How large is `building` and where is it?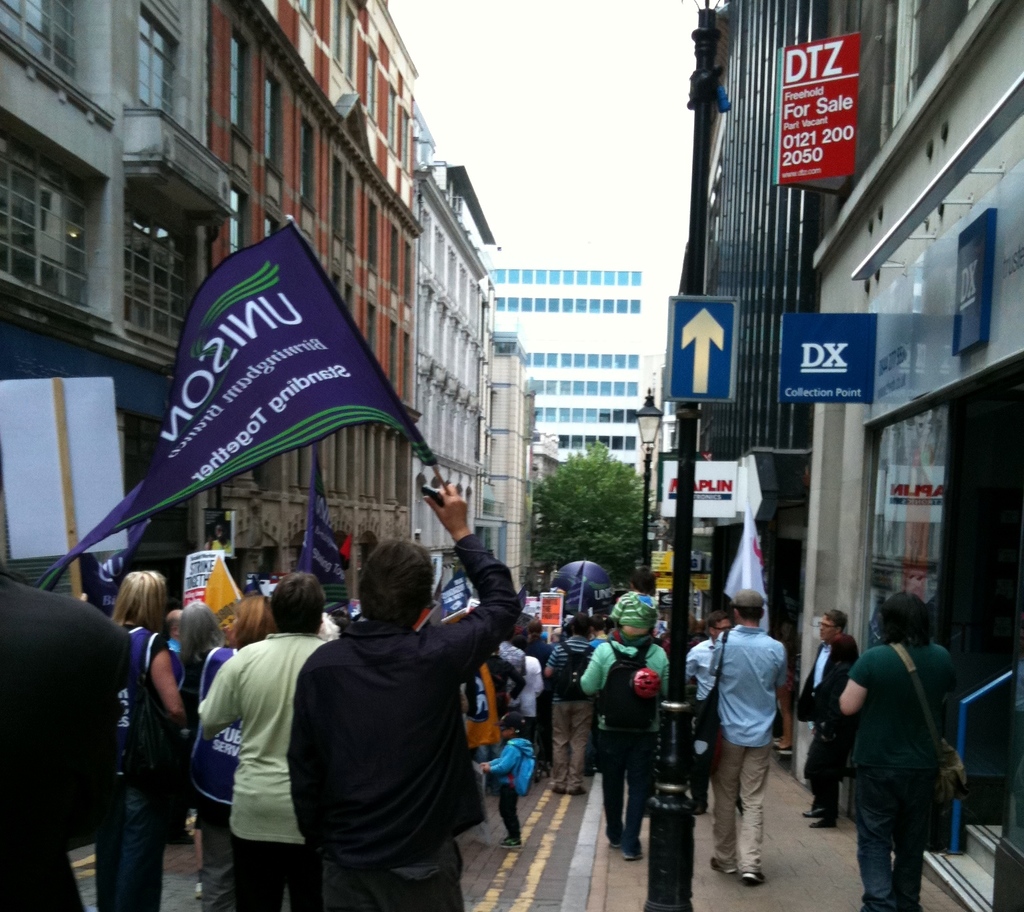
Bounding box: box(699, 0, 1023, 907).
